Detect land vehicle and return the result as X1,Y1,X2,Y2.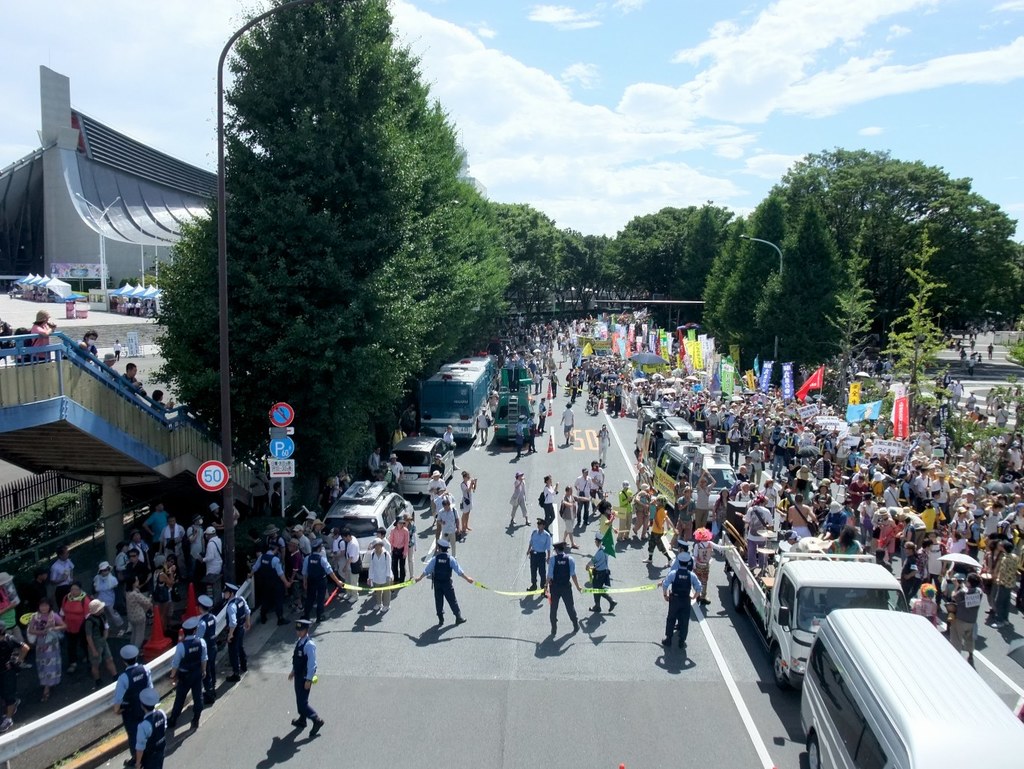
393,435,453,501.
